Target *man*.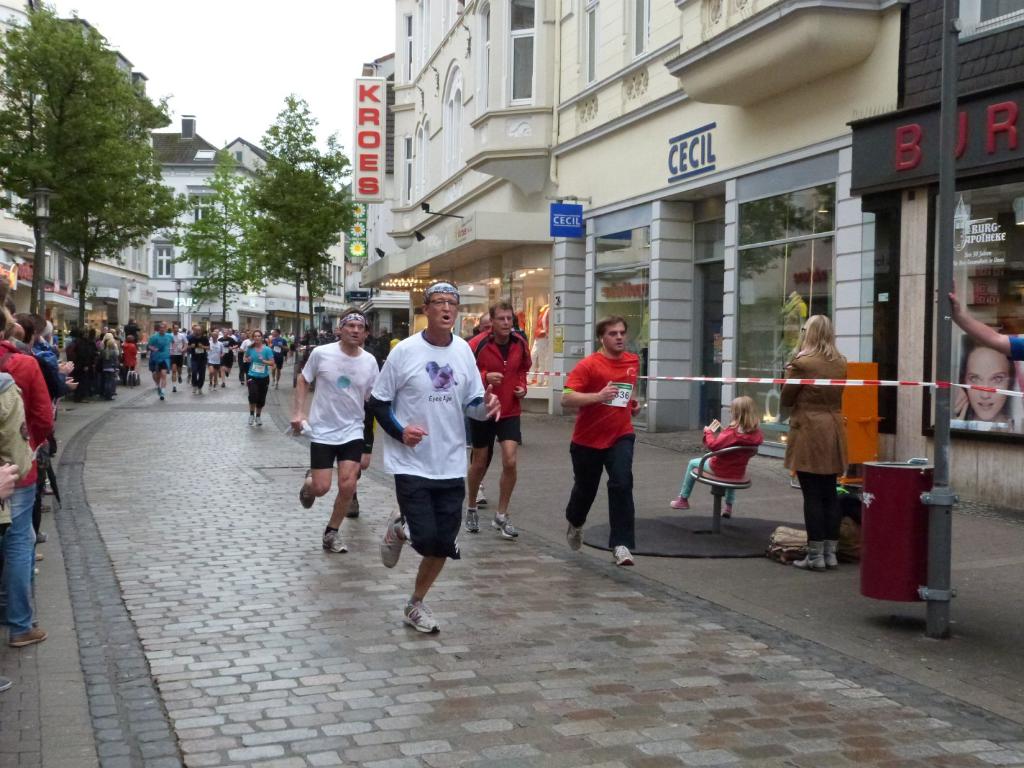
Target region: 240, 334, 248, 385.
